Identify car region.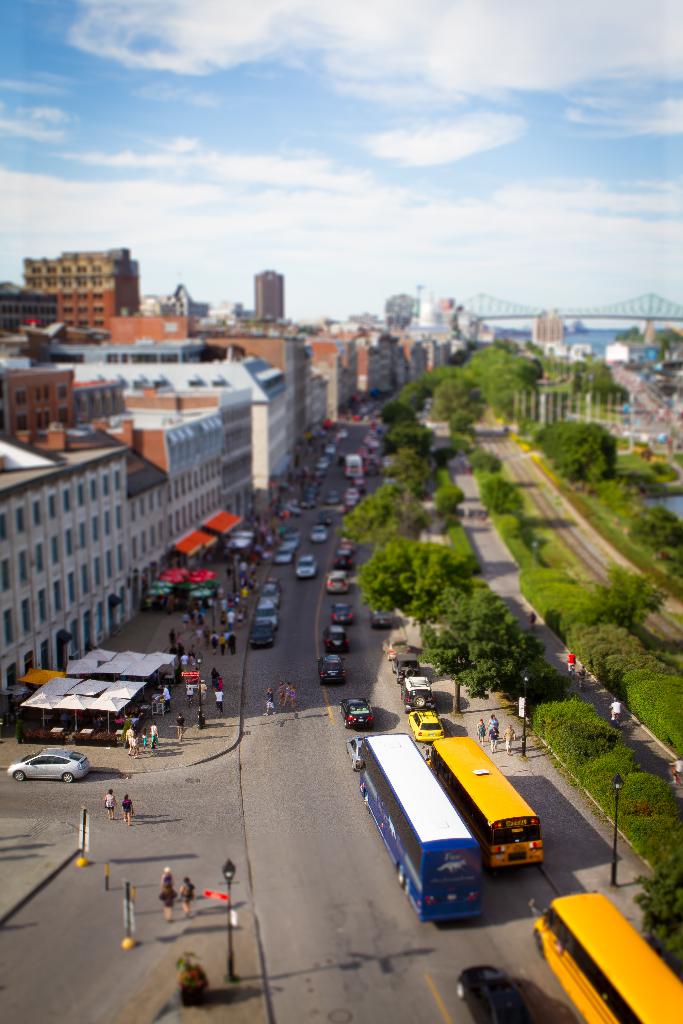
Region: detection(322, 568, 350, 593).
